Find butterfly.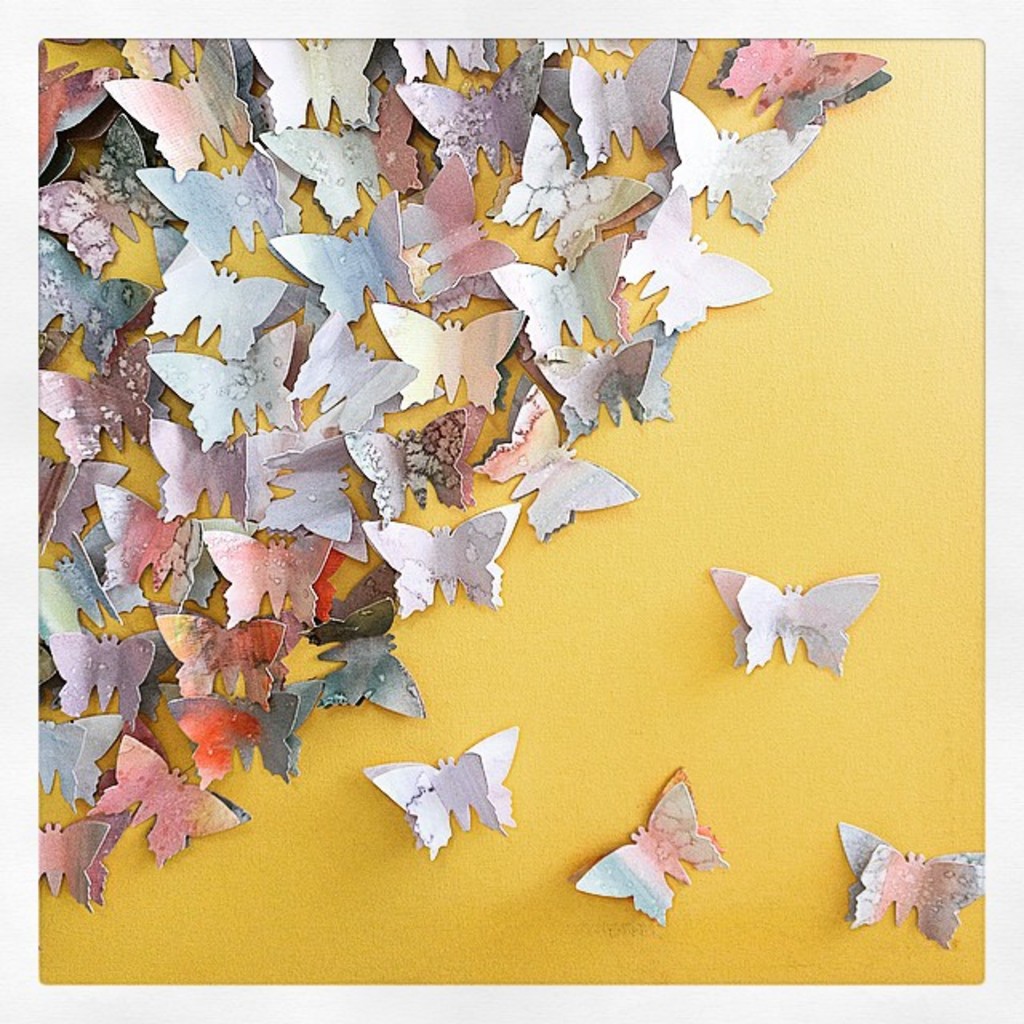
pyautogui.locateOnScreen(547, 318, 675, 438).
